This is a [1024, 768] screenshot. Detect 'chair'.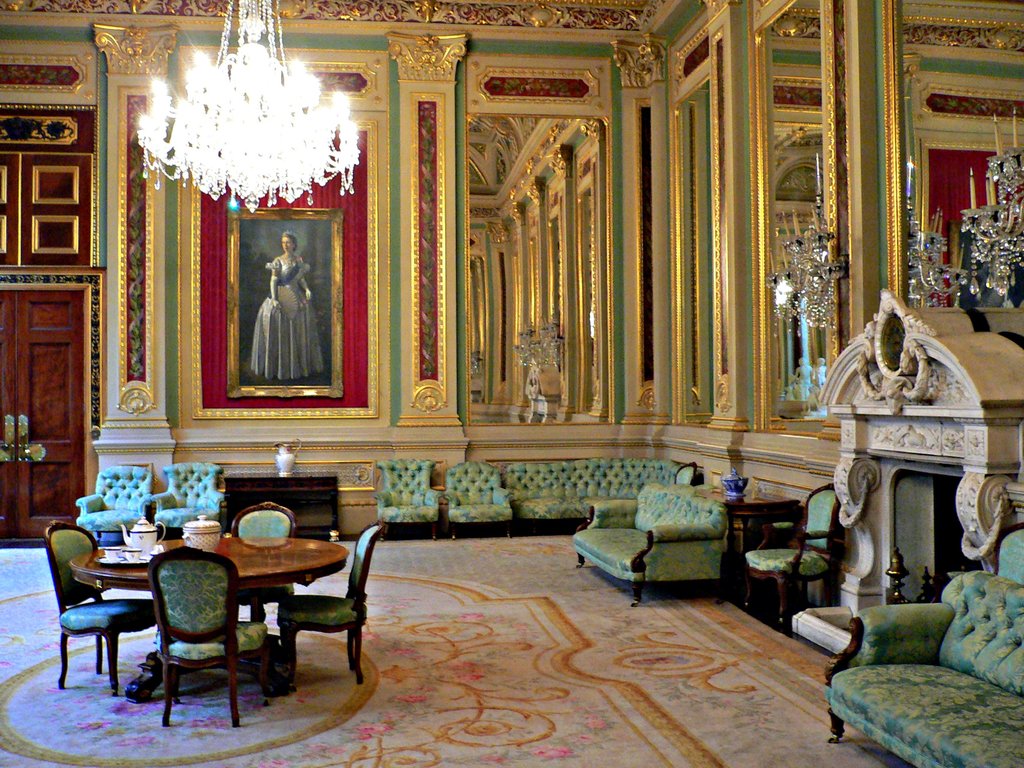
x1=44 y1=529 x2=159 y2=719.
